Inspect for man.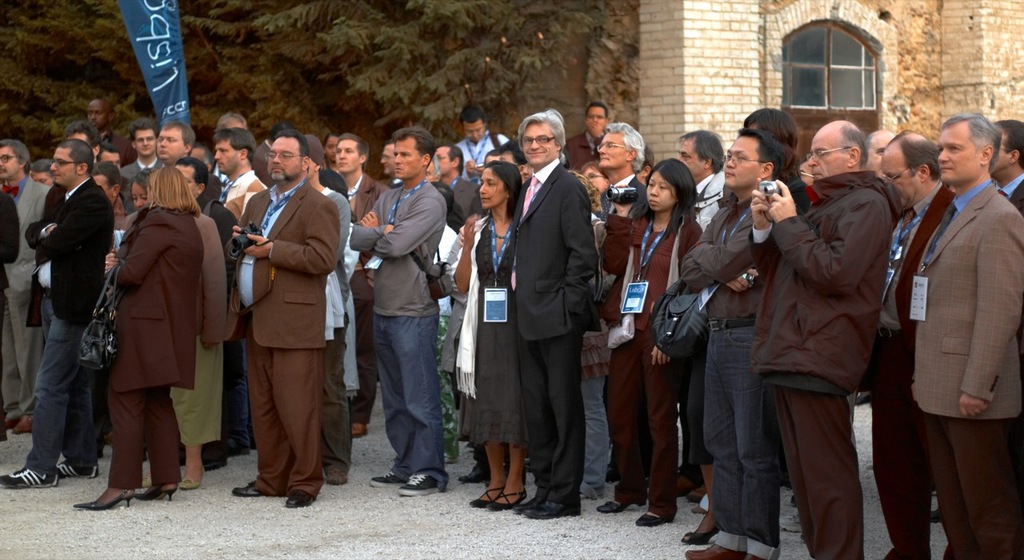
Inspection: BBox(673, 128, 722, 502).
